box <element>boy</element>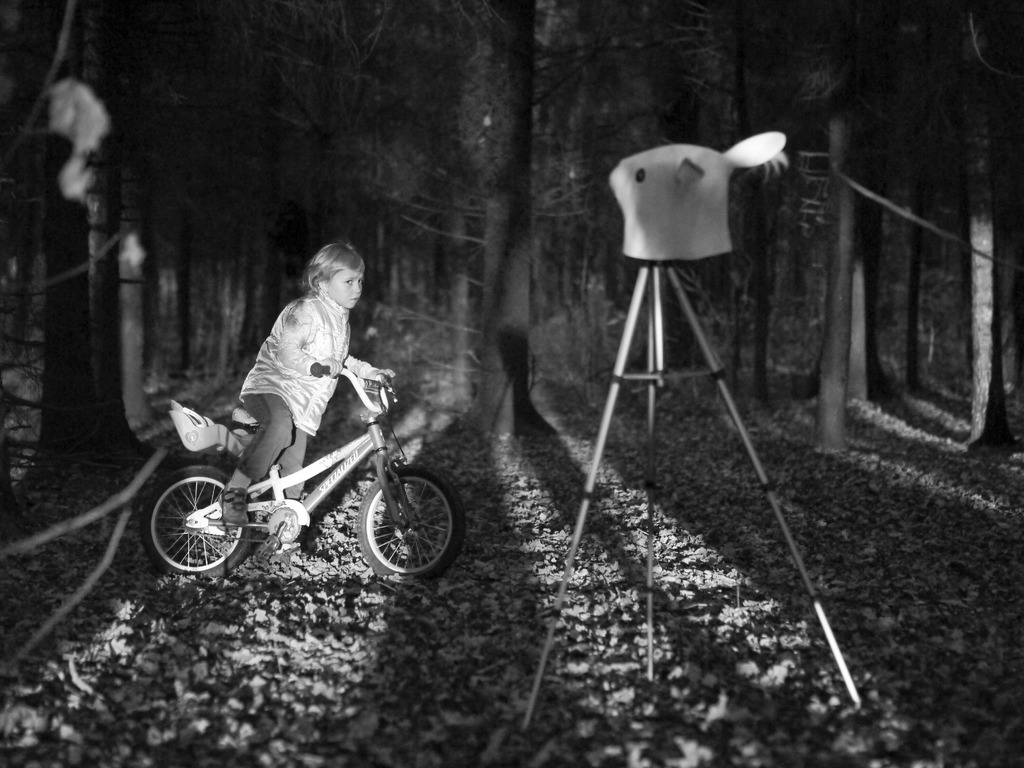
BBox(221, 242, 392, 564)
